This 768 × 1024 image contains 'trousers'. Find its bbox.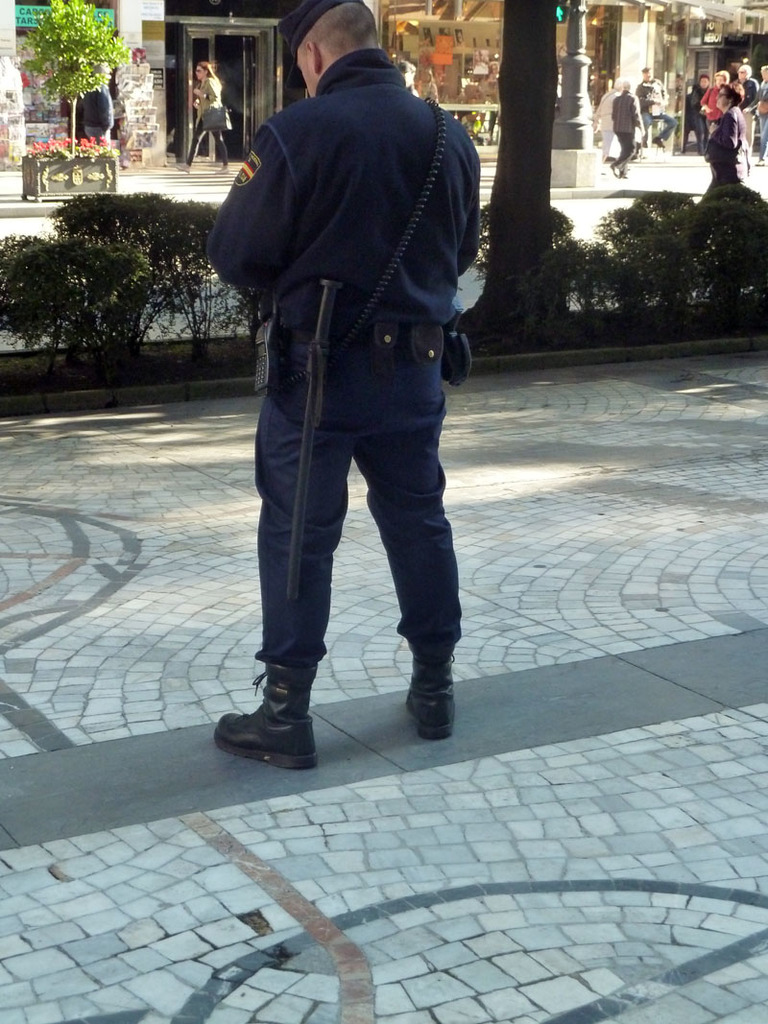
228 286 465 726.
